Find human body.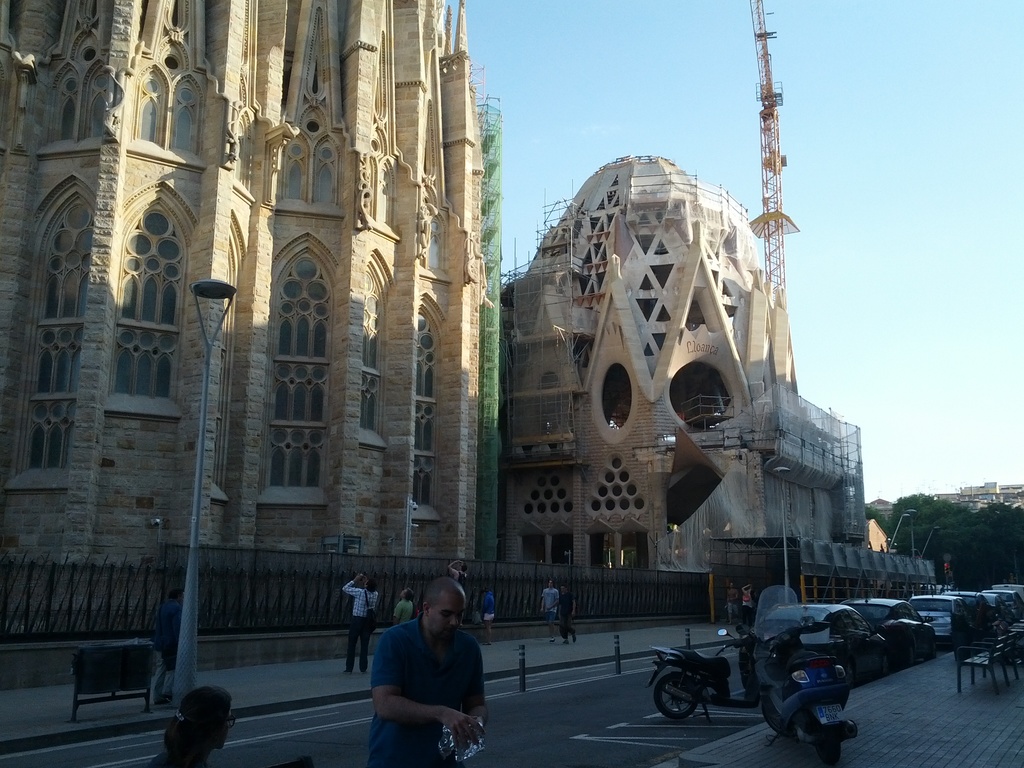
box(390, 600, 414, 627).
